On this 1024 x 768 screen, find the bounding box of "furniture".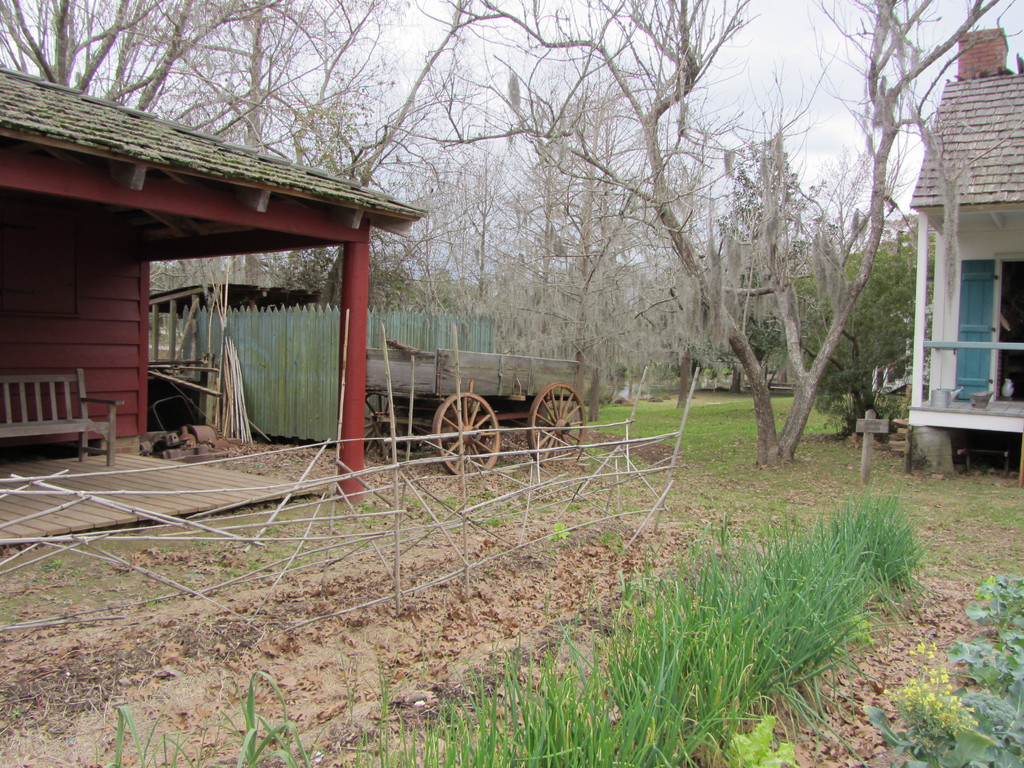
Bounding box: (left=0, top=371, right=125, bottom=465).
